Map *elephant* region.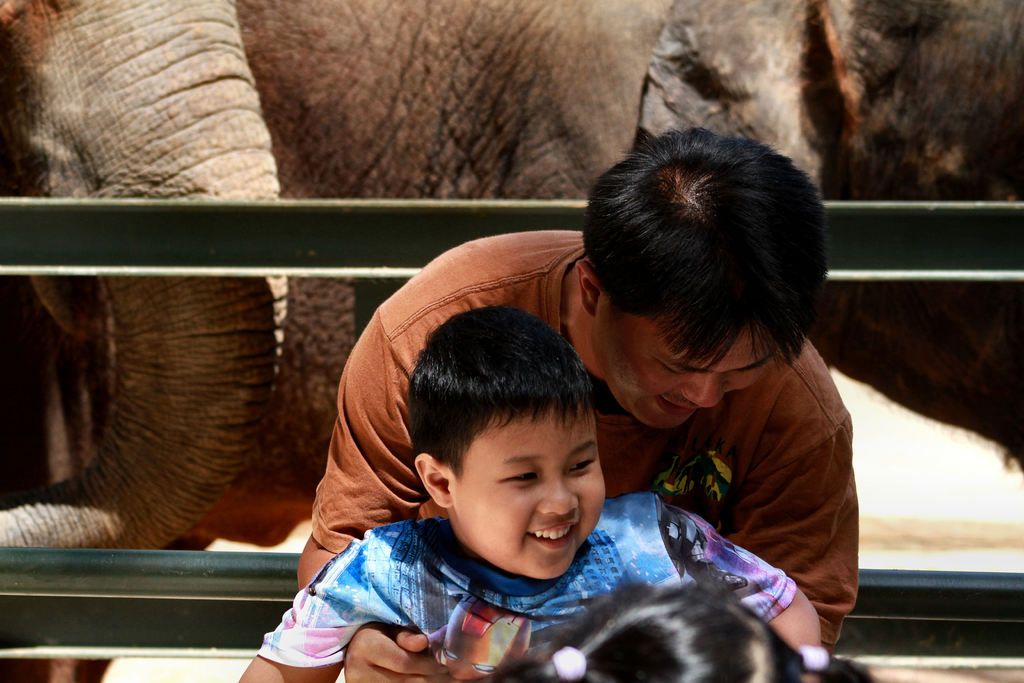
Mapped to (left=229, top=0, right=1023, bottom=471).
